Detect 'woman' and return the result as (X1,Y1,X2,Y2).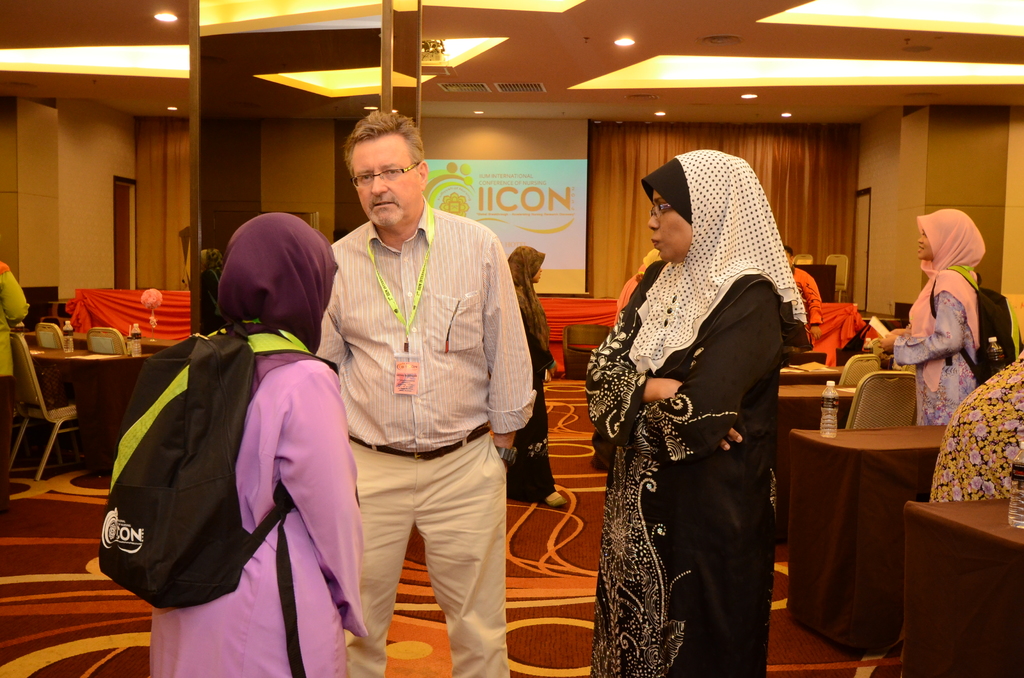
(118,214,368,677).
